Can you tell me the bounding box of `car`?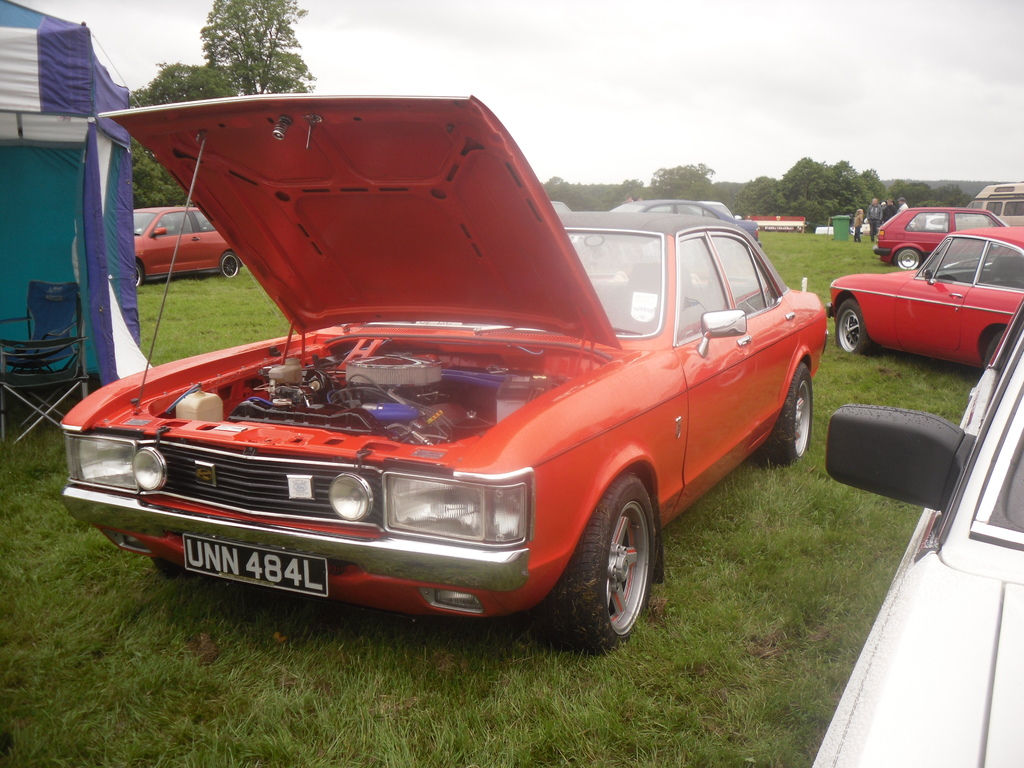
bbox=(547, 196, 573, 212).
